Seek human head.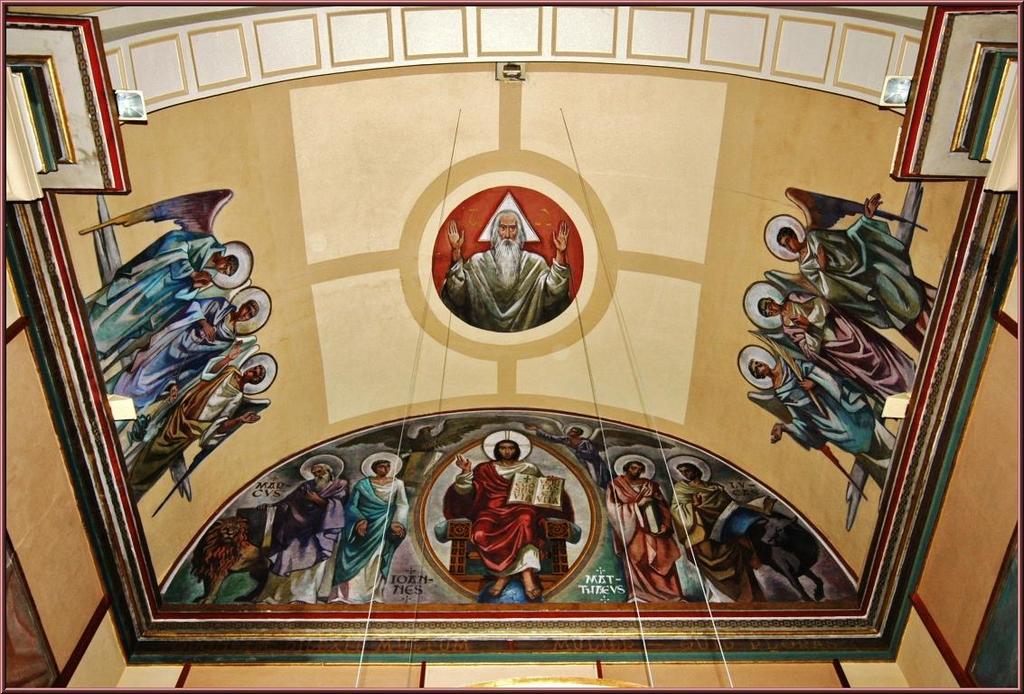
l=743, t=353, r=770, b=380.
